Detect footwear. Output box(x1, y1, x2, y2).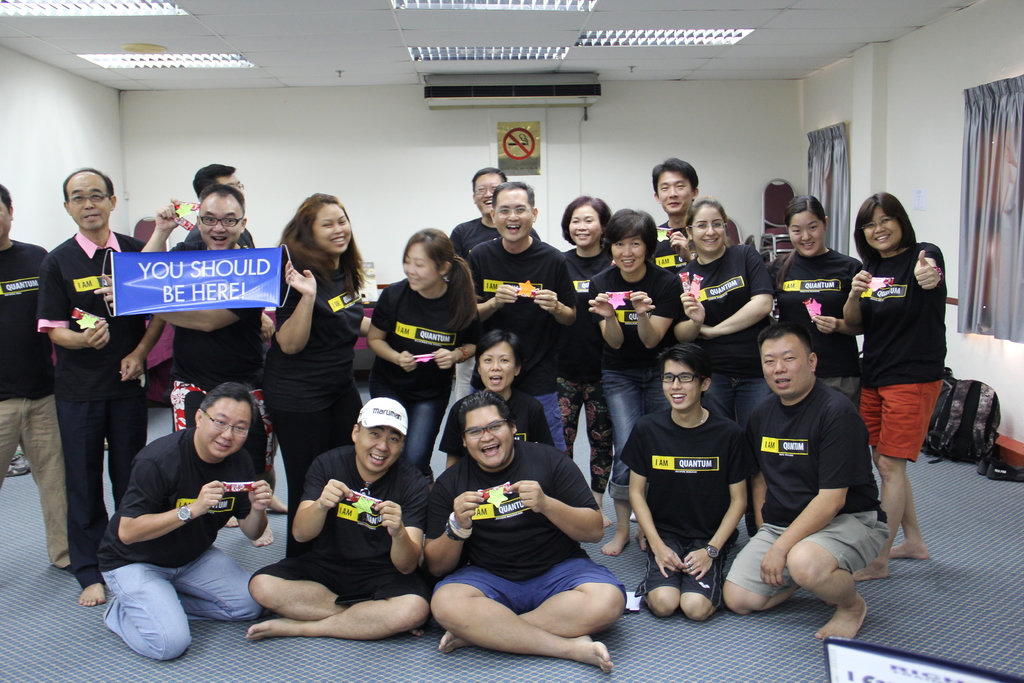
box(3, 447, 38, 477).
